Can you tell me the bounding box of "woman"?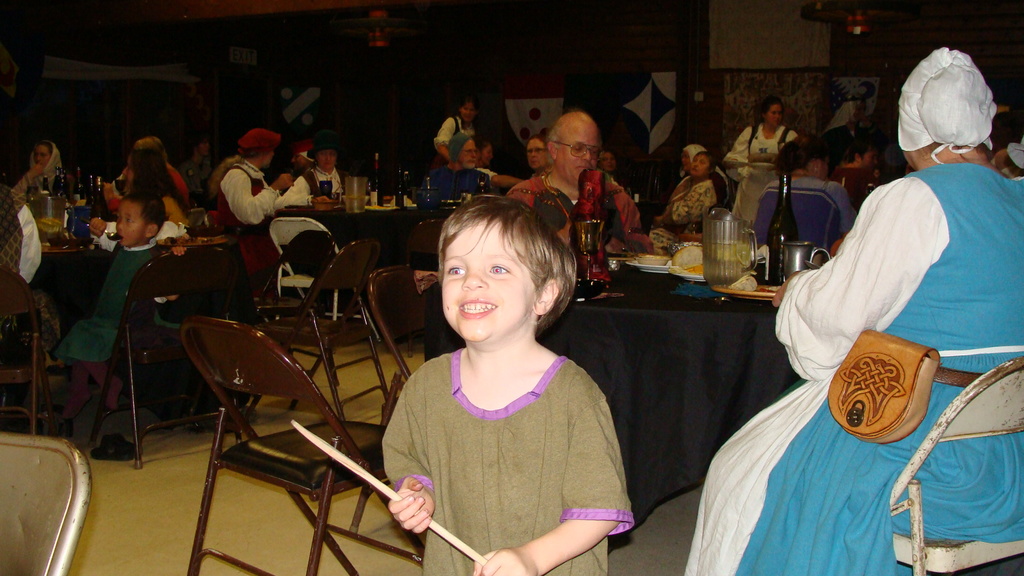
x1=206, y1=154, x2=279, y2=199.
